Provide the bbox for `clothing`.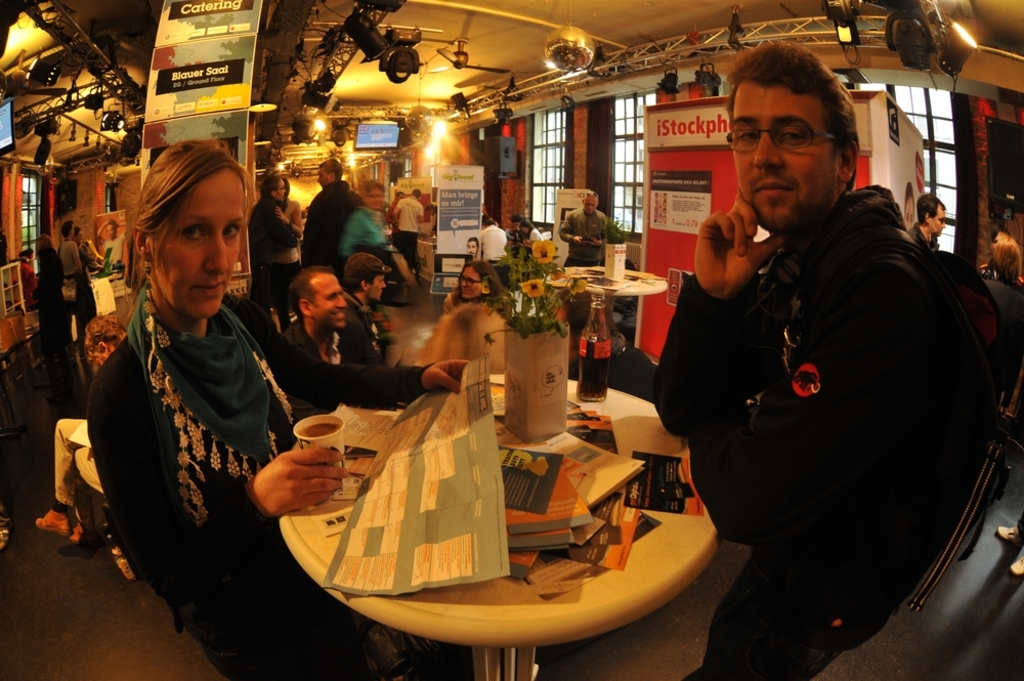
<box>30,274,76,396</box>.
